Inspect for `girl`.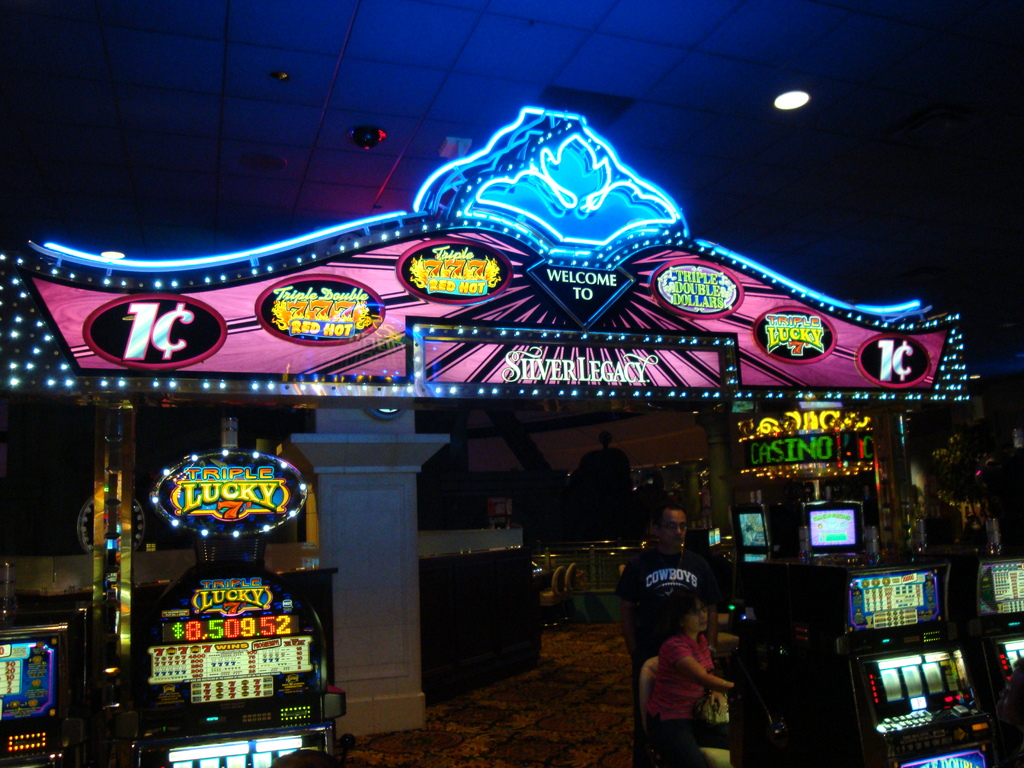
Inspection: select_region(646, 590, 733, 767).
